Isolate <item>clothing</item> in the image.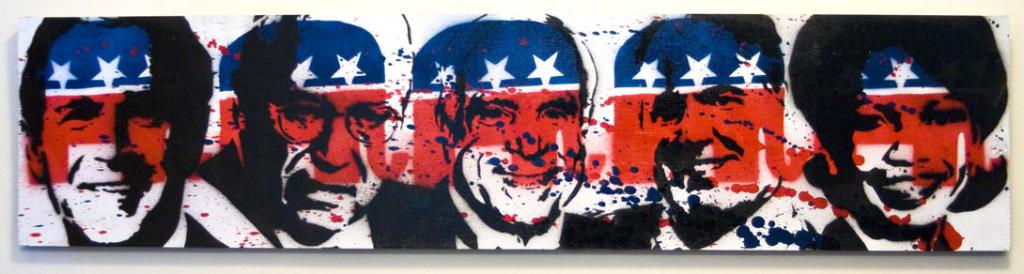
Isolated region: 612/202/823/252.
